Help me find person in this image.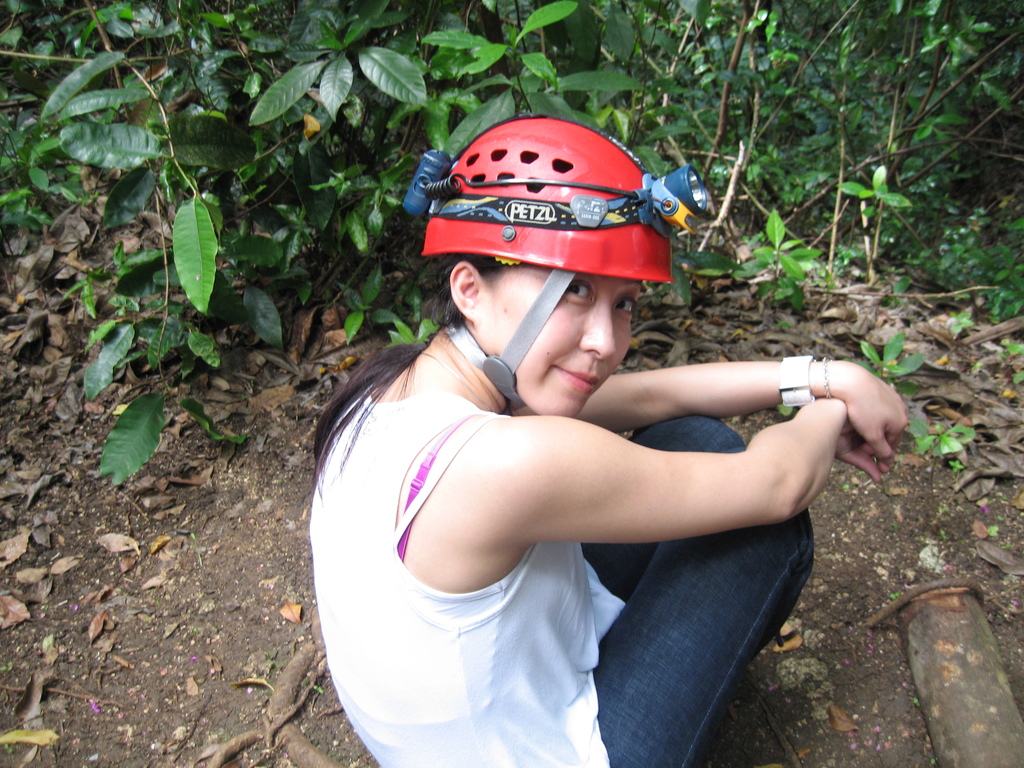
Found it: Rect(346, 111, 862, 767).
